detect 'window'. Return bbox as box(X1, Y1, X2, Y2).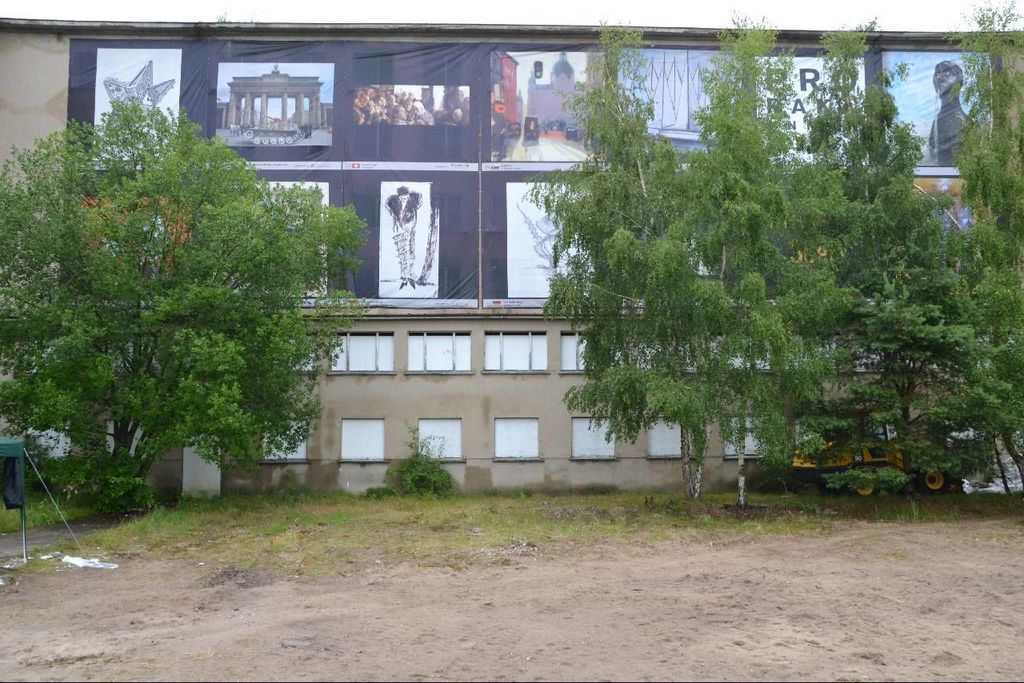
box(560, 329, 652, 373).
